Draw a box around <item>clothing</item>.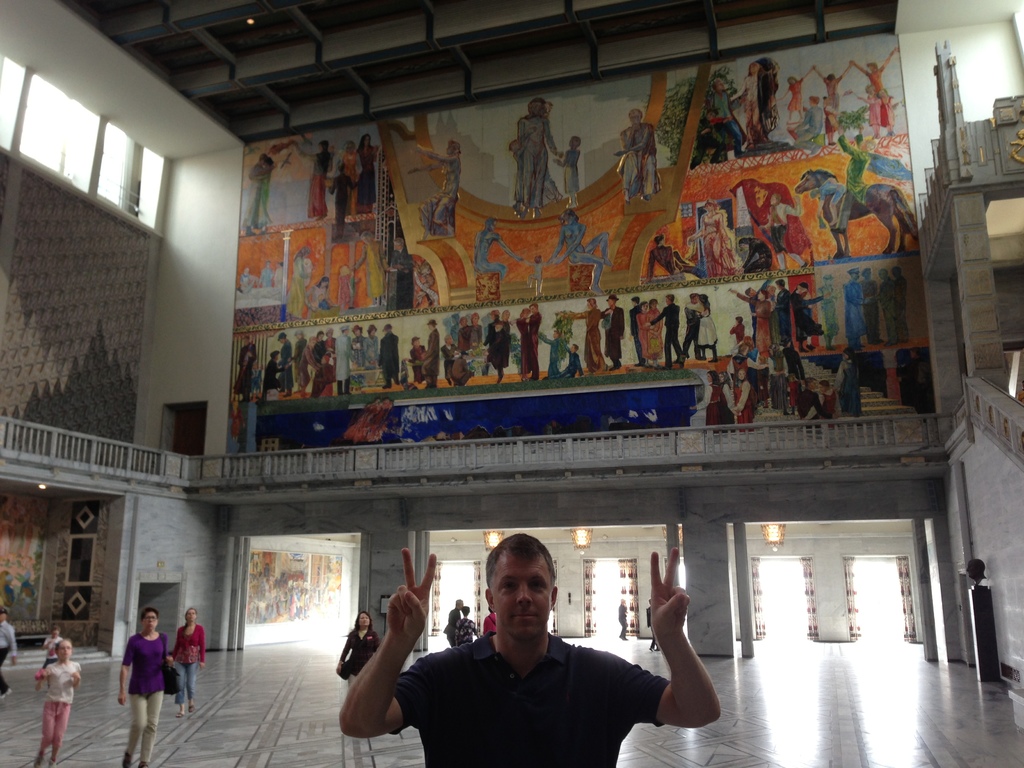
<bbox>733, 72, 774, 142</bbox>.
